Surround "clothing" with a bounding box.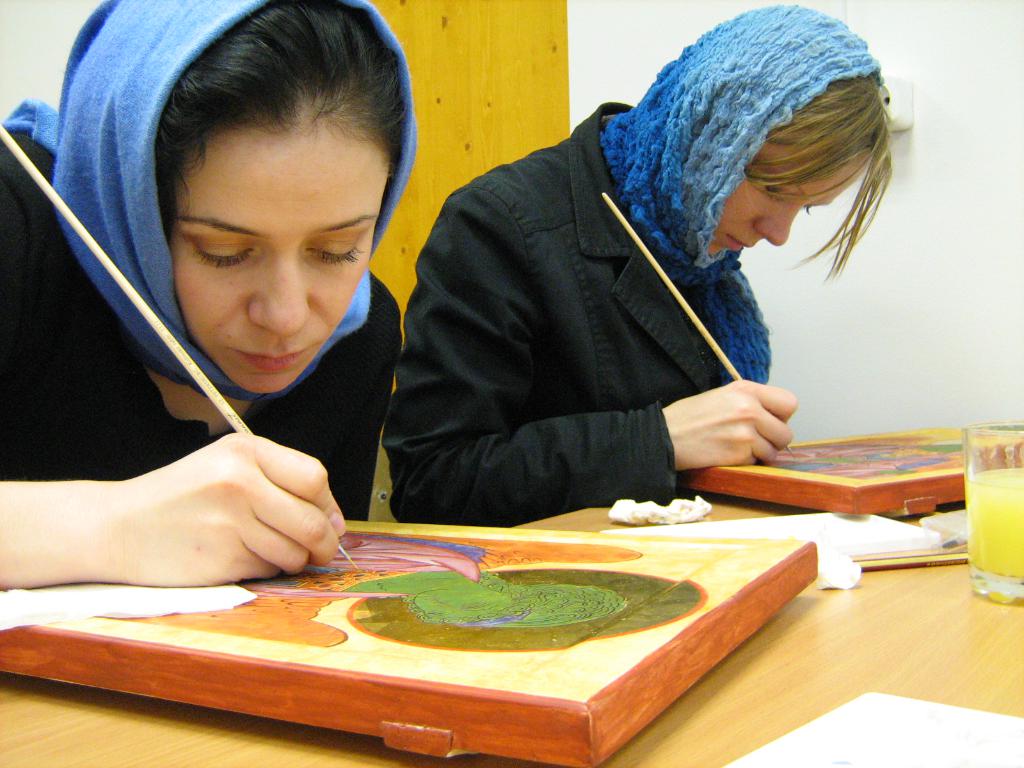
[382,0,860,539].
